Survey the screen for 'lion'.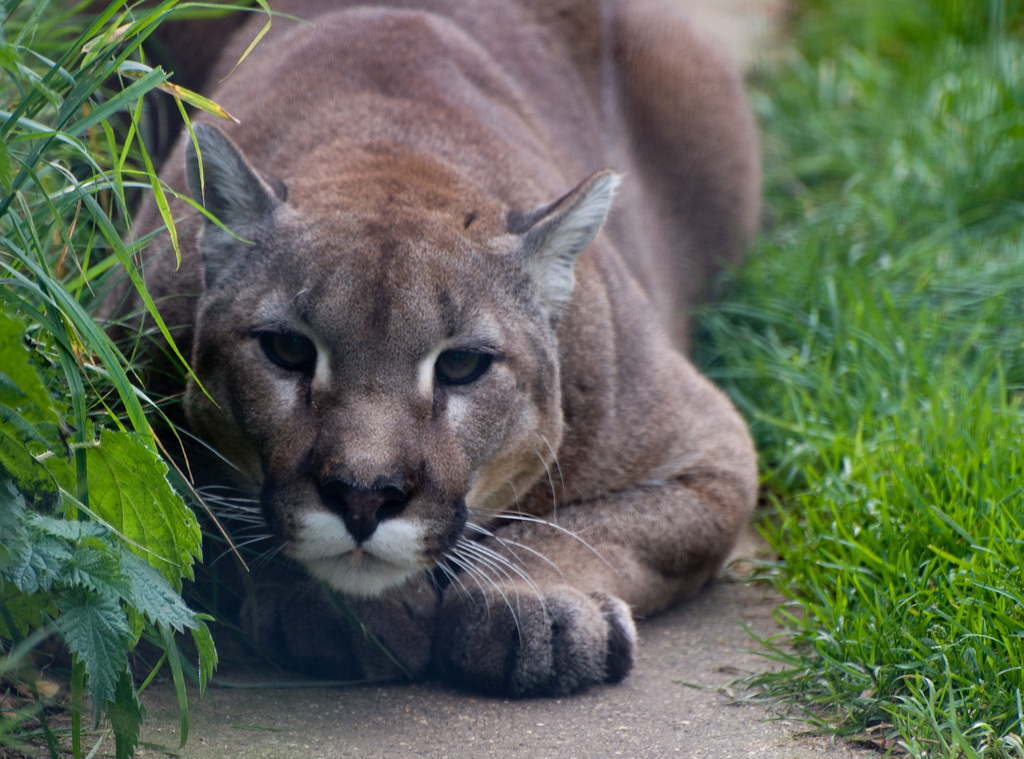
Survey found: BBox(69, 0, 766, 699).
